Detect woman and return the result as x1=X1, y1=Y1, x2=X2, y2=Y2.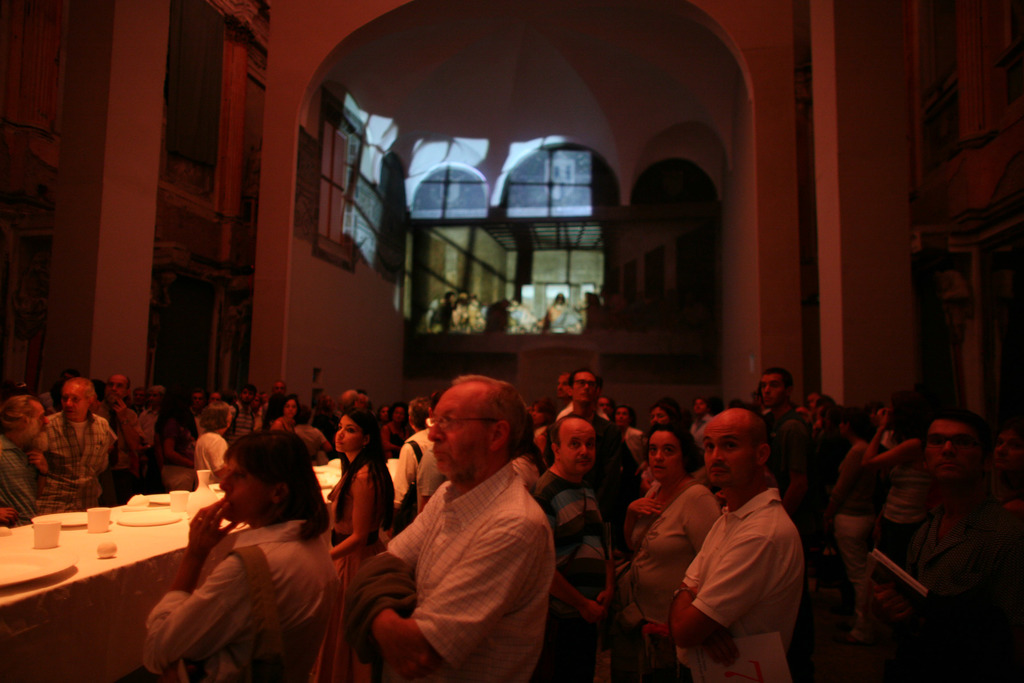
x1=193, y1=400, x2=236, y2=478.
